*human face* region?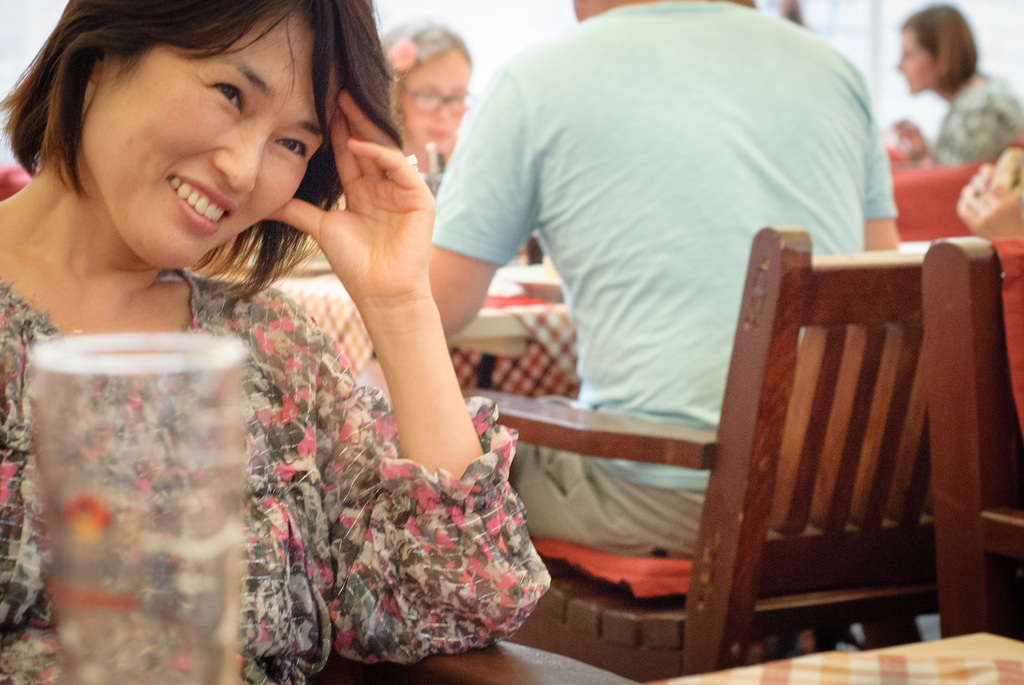
400, 54, 472, 161
